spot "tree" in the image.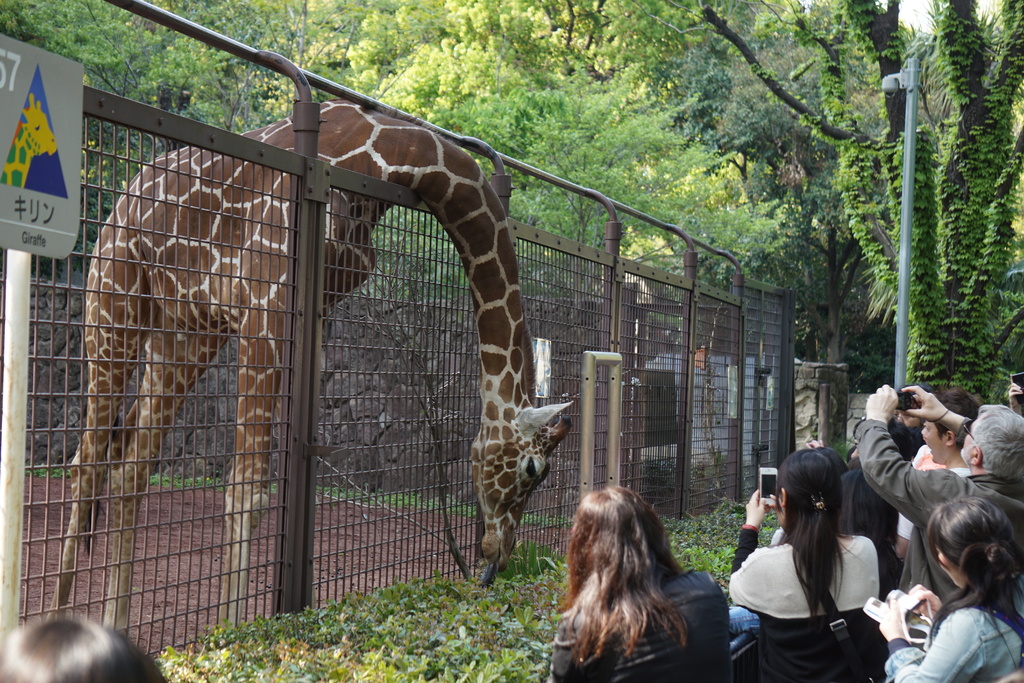
"tree" found at {"x1": 161, "y1": 0, "x2": 300, "y2": 128}.
